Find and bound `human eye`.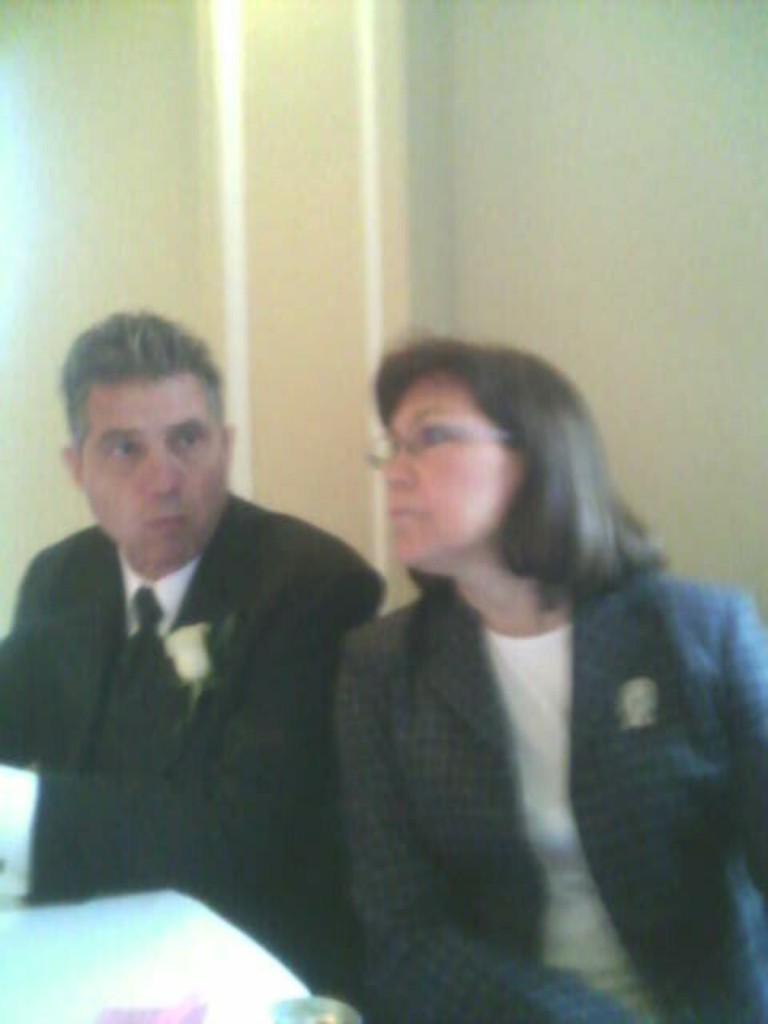
Bound: x1=112, y1=442, x2=133, y2=459.
